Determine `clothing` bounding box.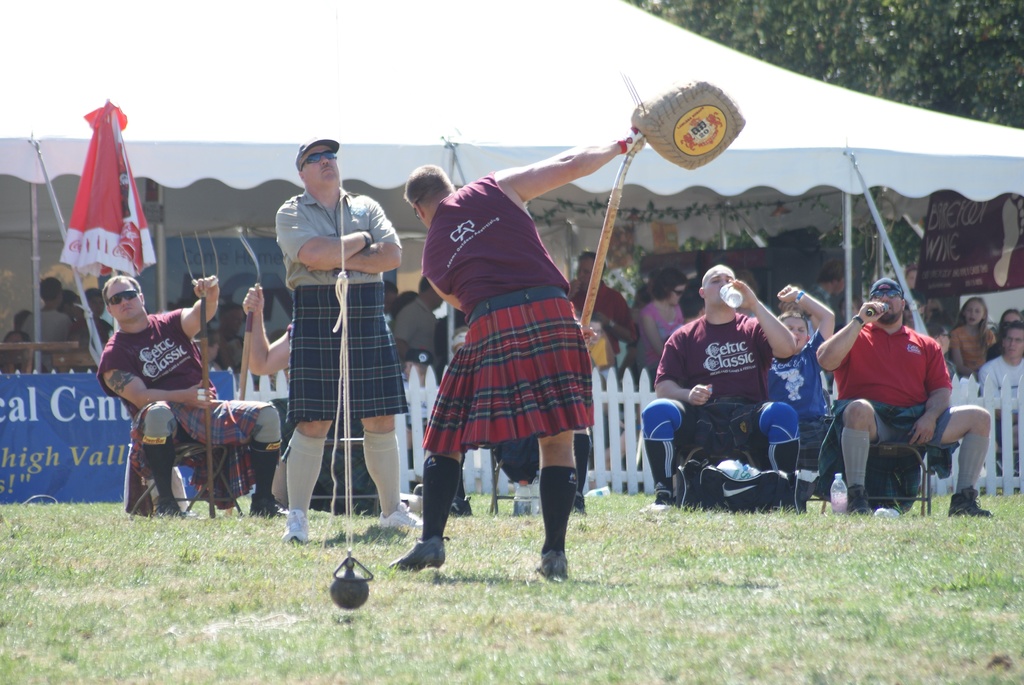
Determined: 953 324 994 374.
